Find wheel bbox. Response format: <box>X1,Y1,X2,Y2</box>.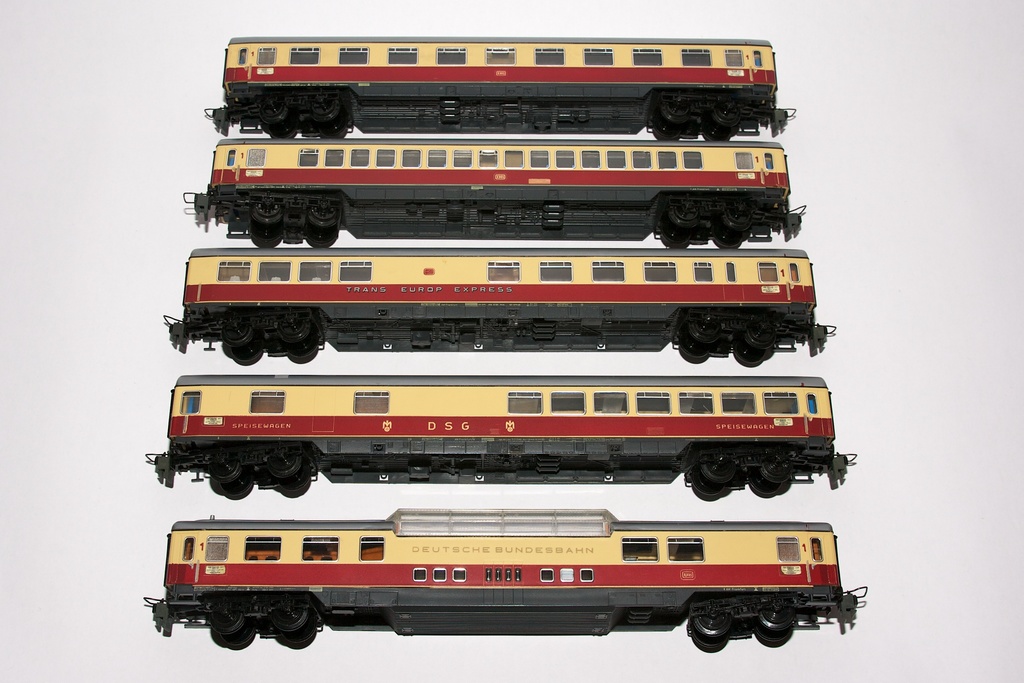
<box>286,342,318,362</box>.
